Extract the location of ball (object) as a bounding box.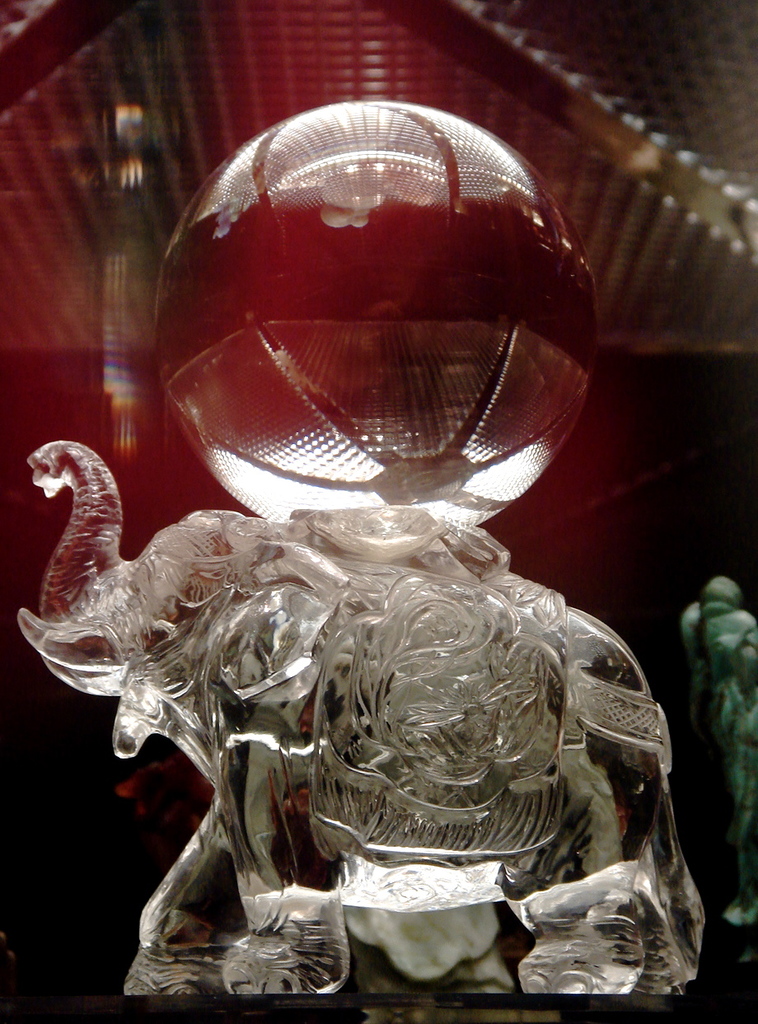
bbox=[153, 98, 601, 533].
